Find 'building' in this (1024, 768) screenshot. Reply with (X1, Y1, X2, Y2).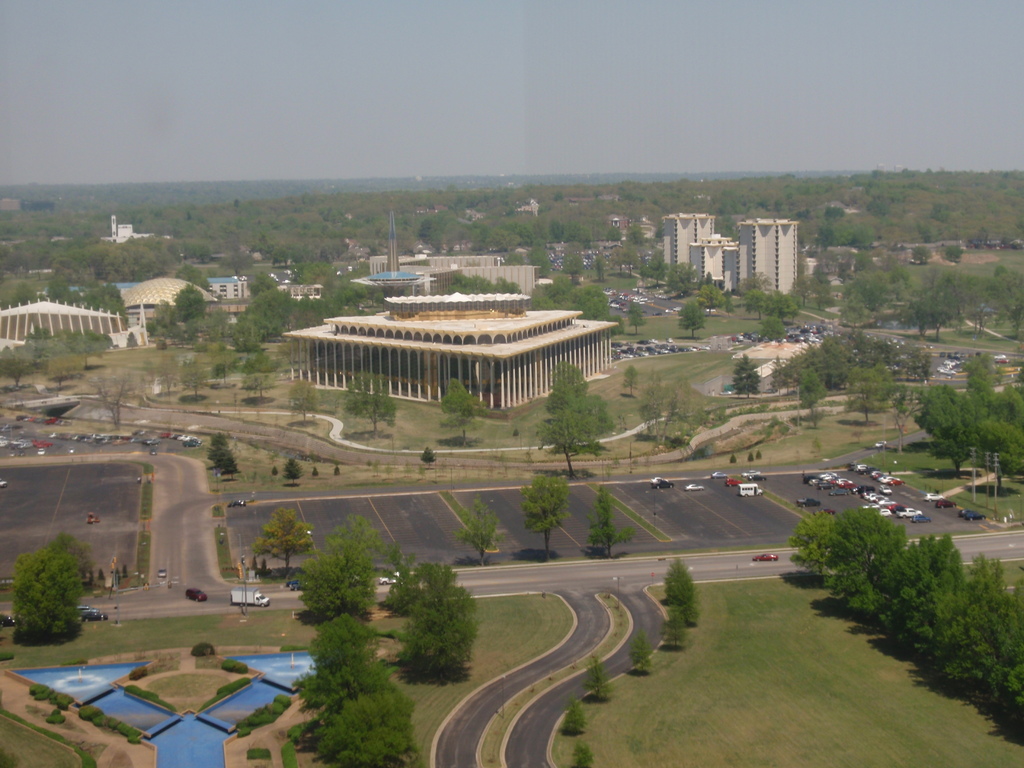
(289, 294, 623, 410).
